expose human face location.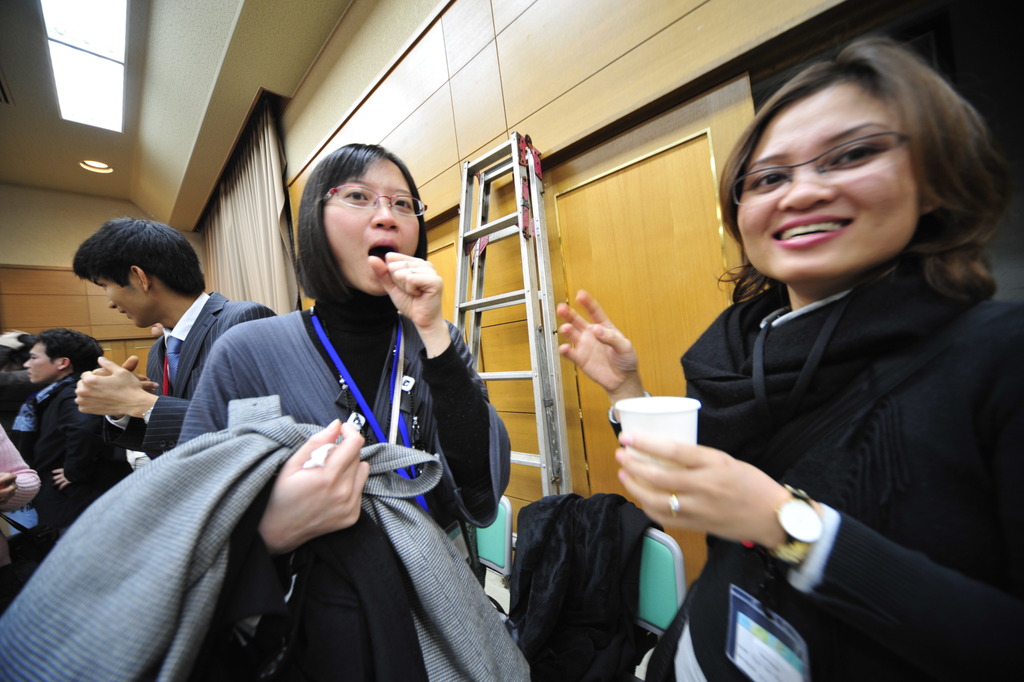
Exposed at <bbox>22, 341, 58, 383</bbox>.
